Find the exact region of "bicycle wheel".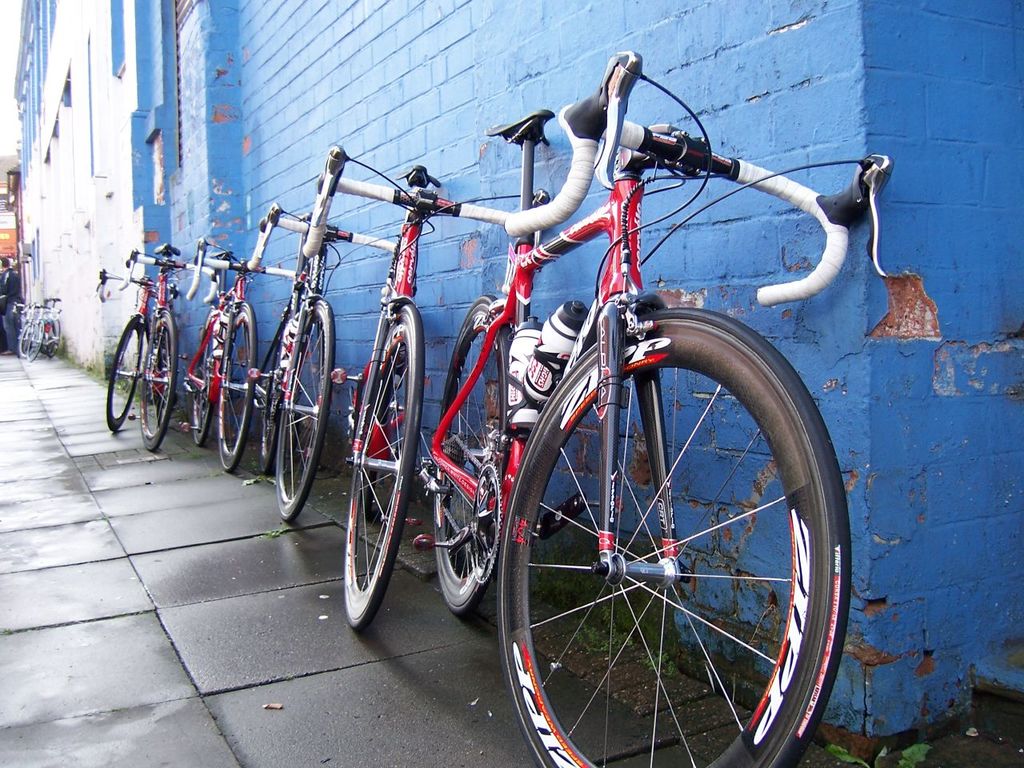
Exact region: (220,302,254,476).
